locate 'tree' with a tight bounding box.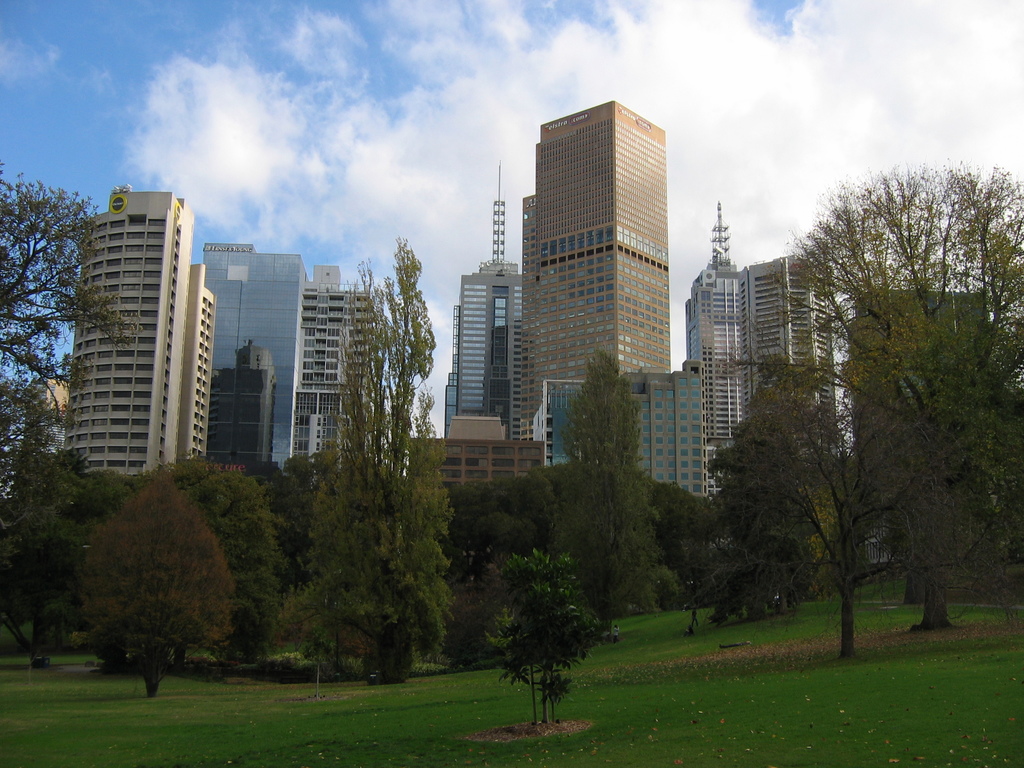
locate(140, 463, 282, 644).
